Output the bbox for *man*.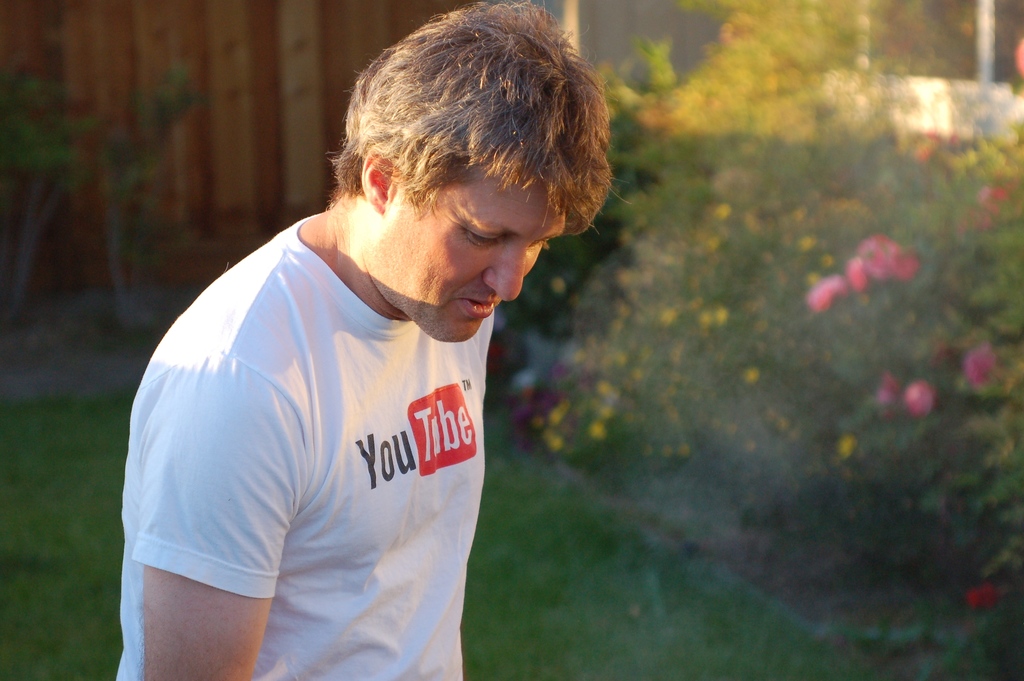
box(125, 0, 620, 680).
